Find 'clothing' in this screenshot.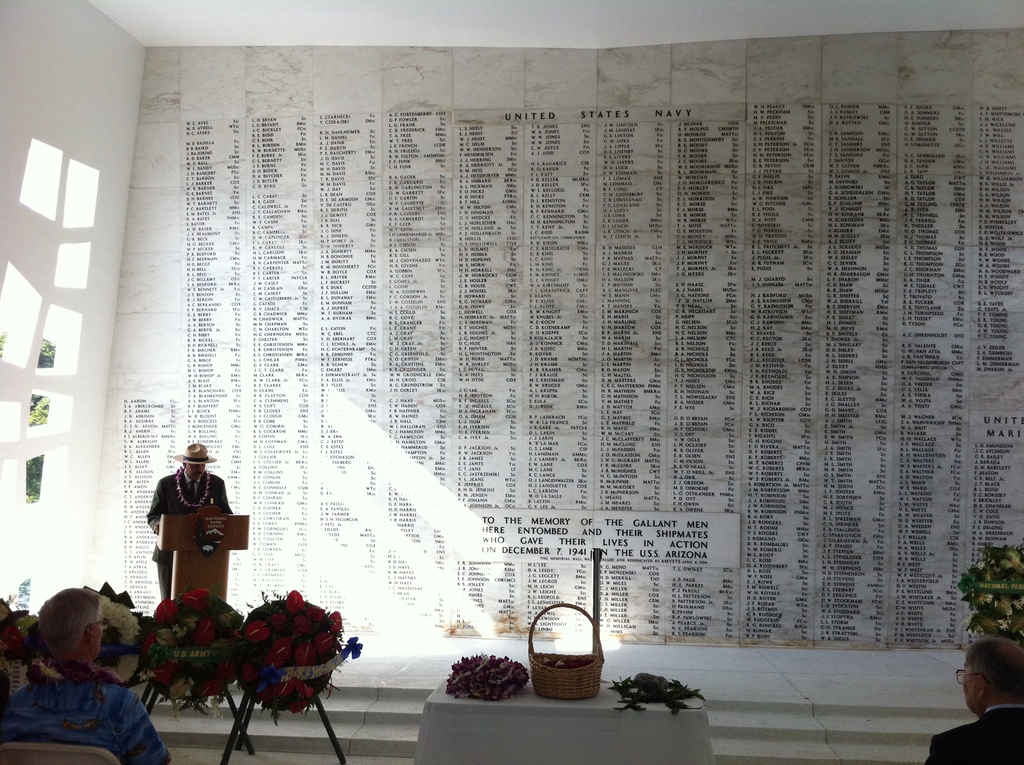
The bounding box for 'clothing' is detection(150, 465, 226, 597).
